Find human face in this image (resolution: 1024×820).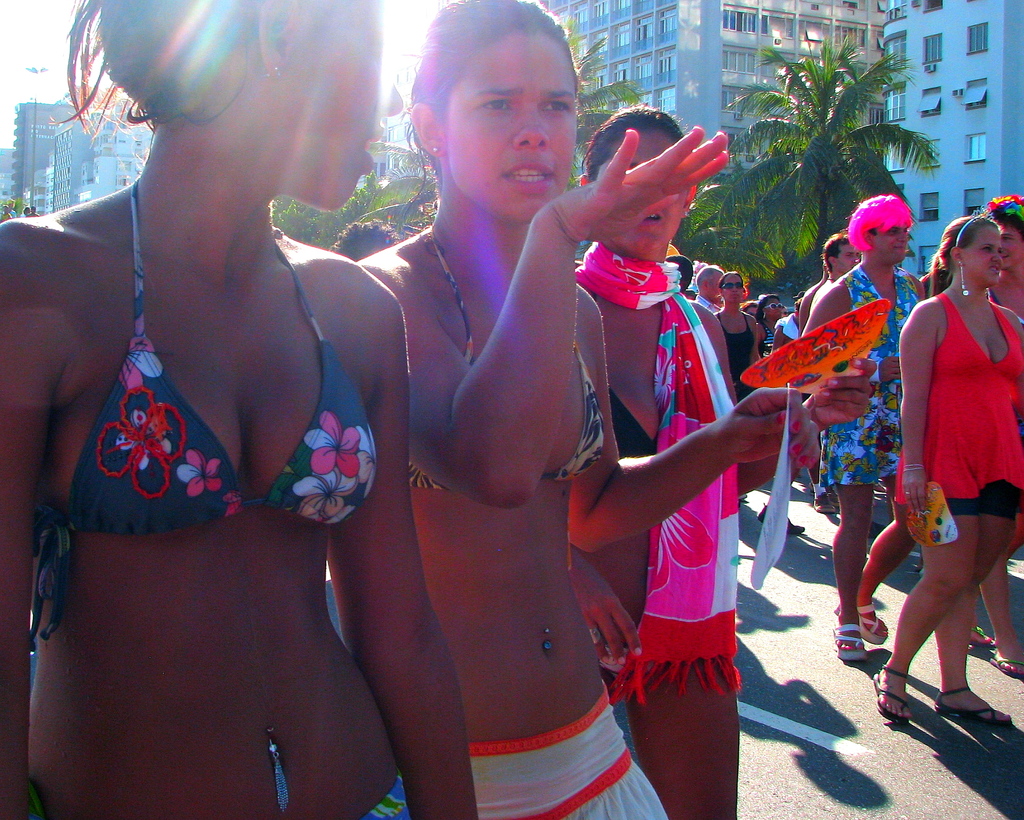
bbox=[743, 308, 758, 316].
